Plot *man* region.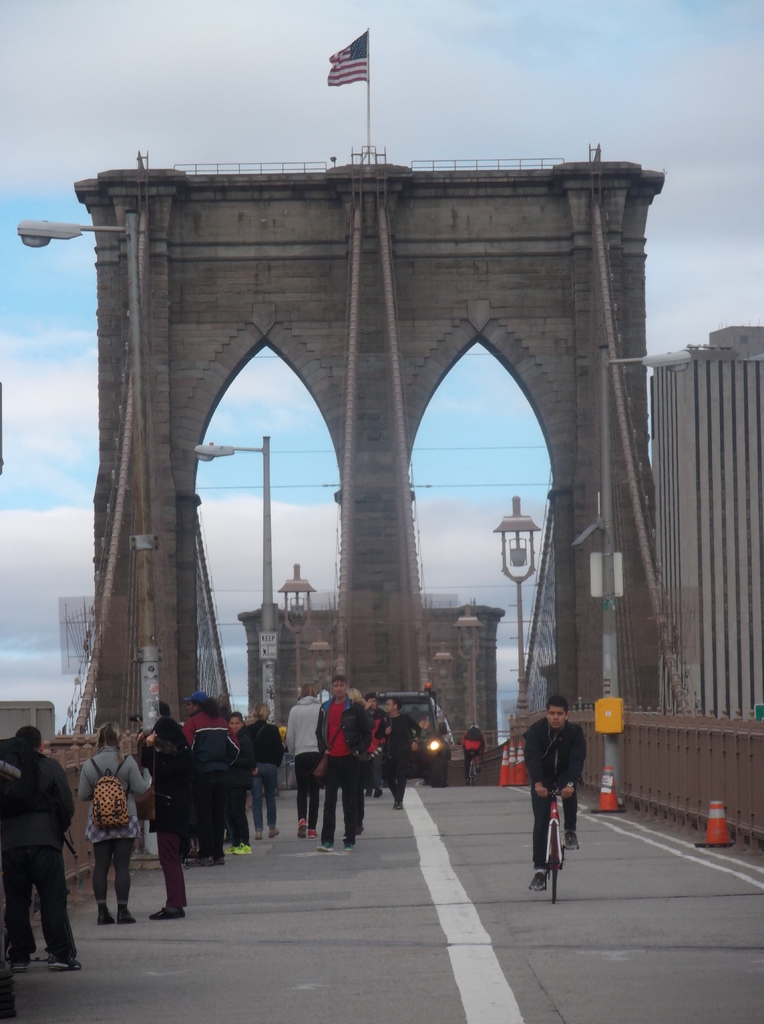
Plotted at rect(523, 704, 600, 896).
